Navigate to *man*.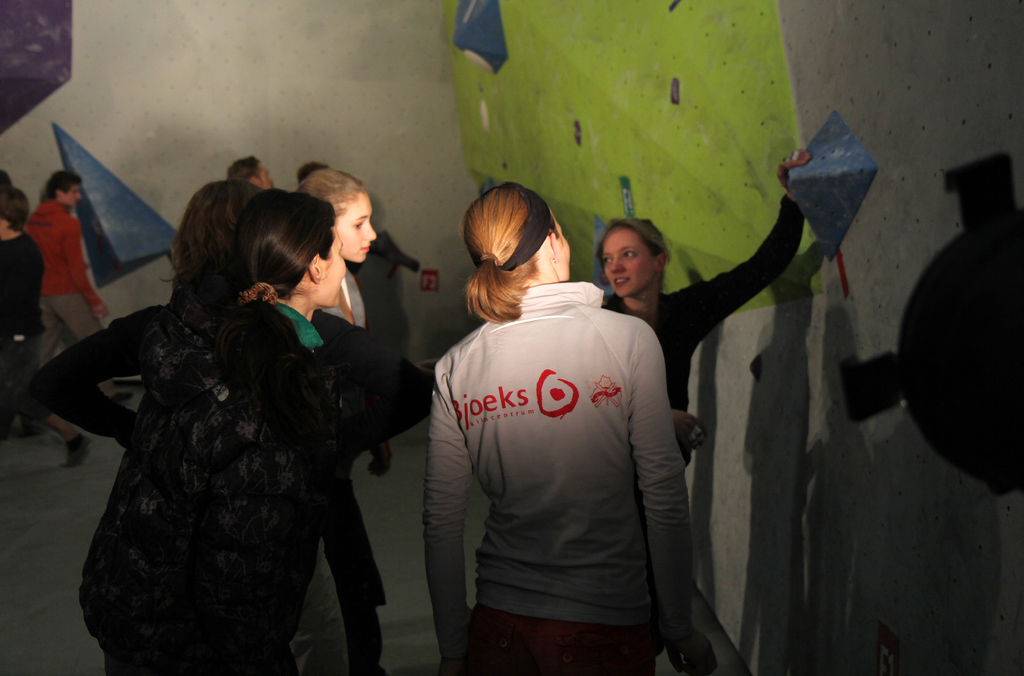
Navigation target: 405 186 720 666.
